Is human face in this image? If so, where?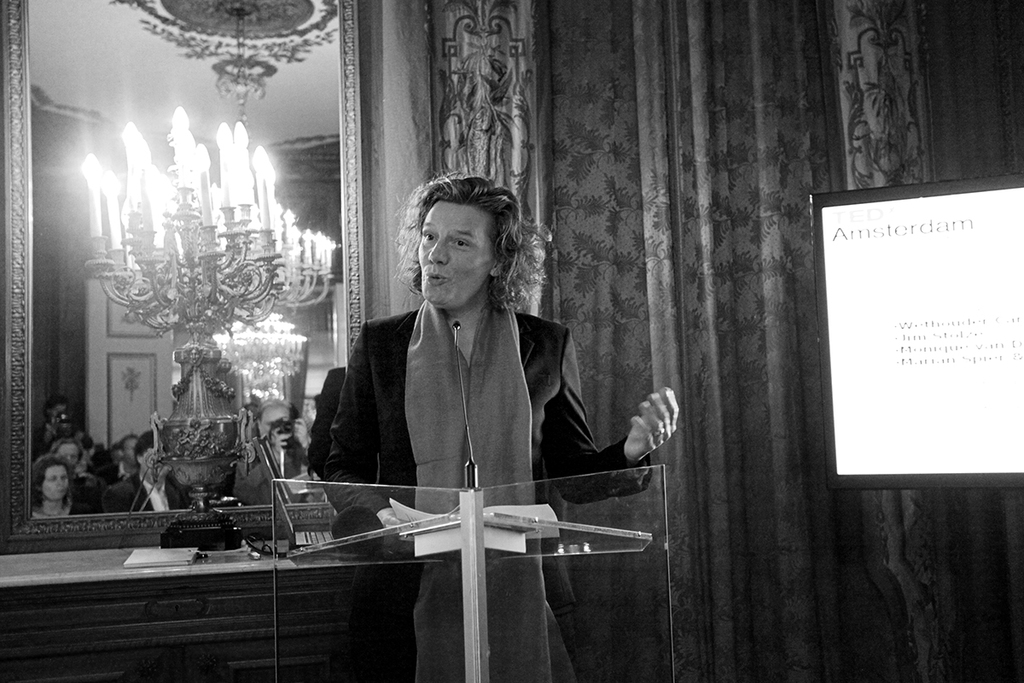
Yes, at detection(264, 409, 296, 442).
